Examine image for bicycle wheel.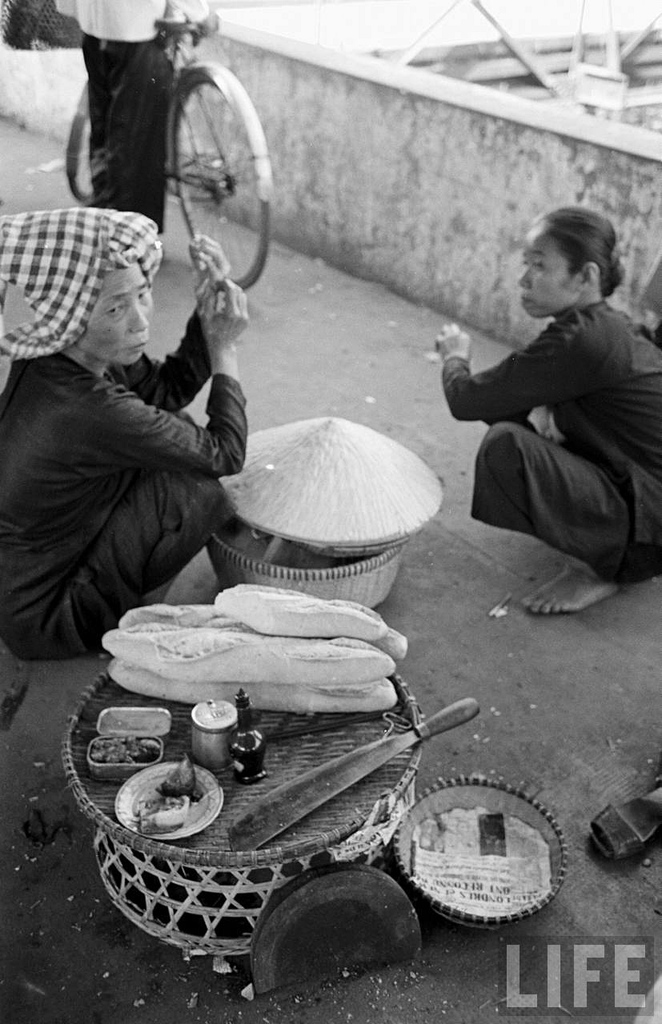
Examination result: [x1=65, y1=91, x2=102, y2=204].
